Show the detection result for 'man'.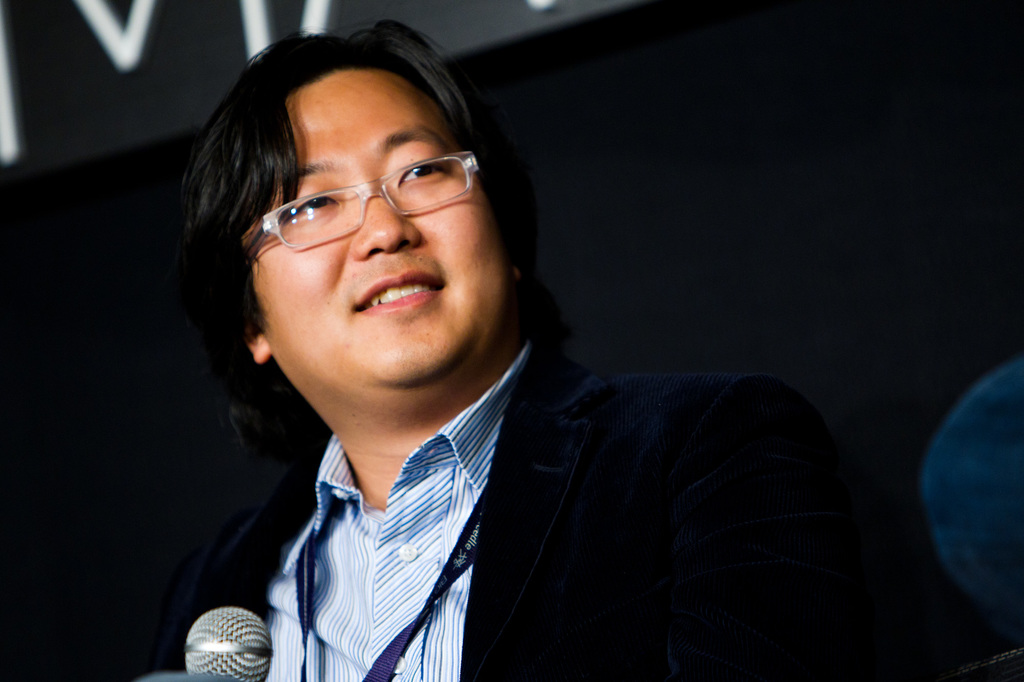
l=151, t=20, r=887, b=681.
